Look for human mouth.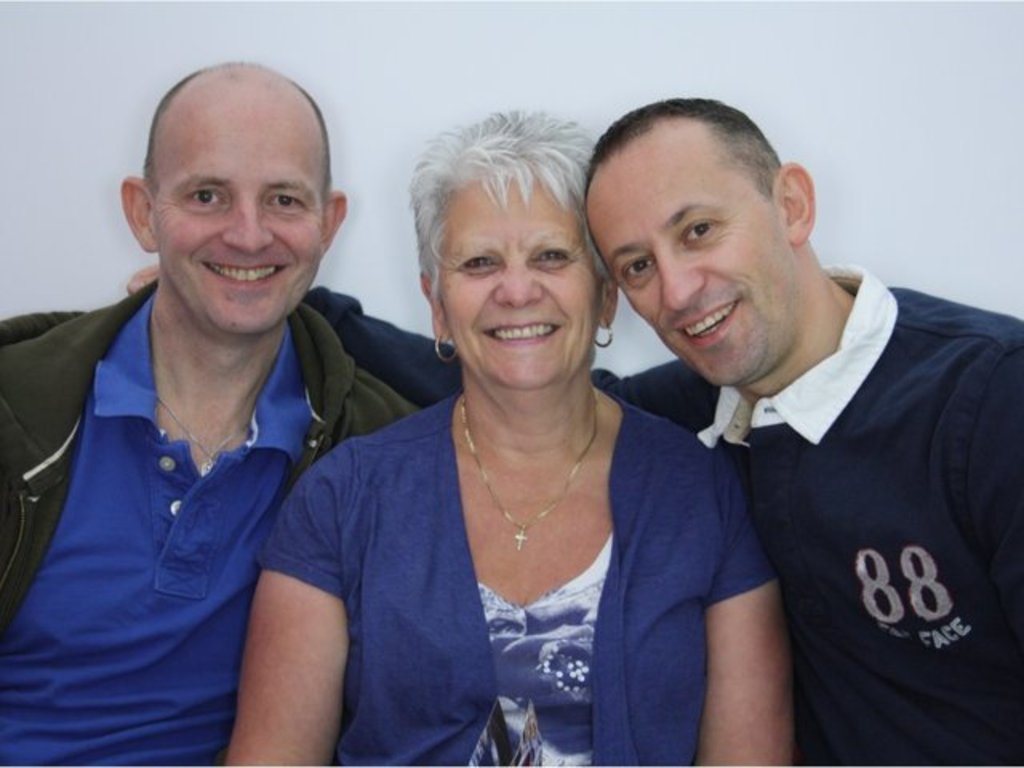
Found: [x1=203, y1=261, x2=290, y2=293].
